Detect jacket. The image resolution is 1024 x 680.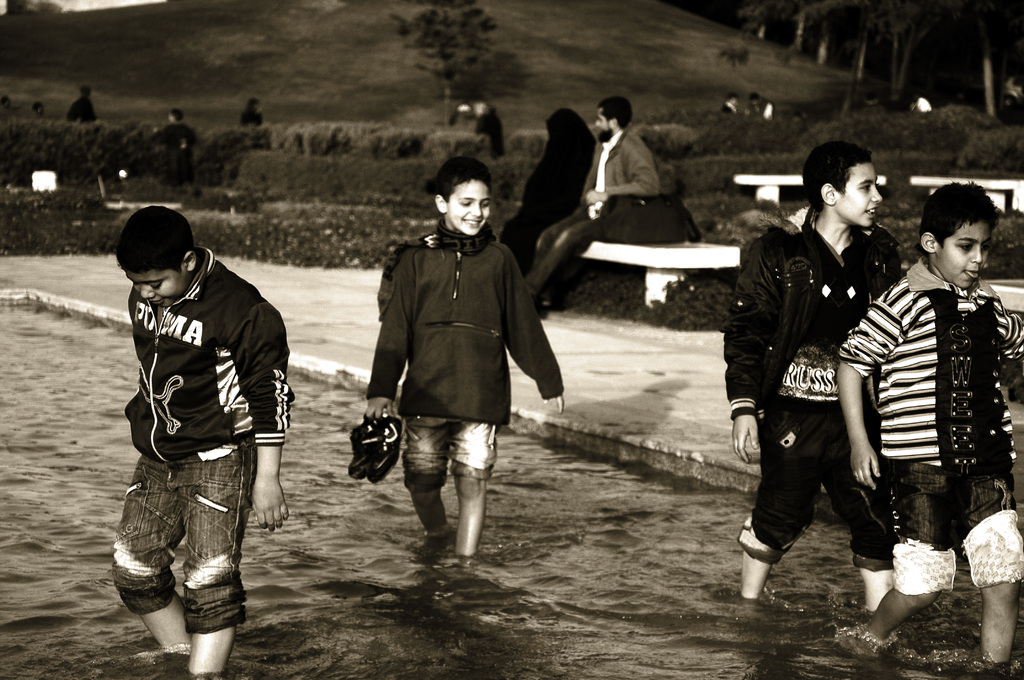
bbox(845, 255, 1023, 468).
